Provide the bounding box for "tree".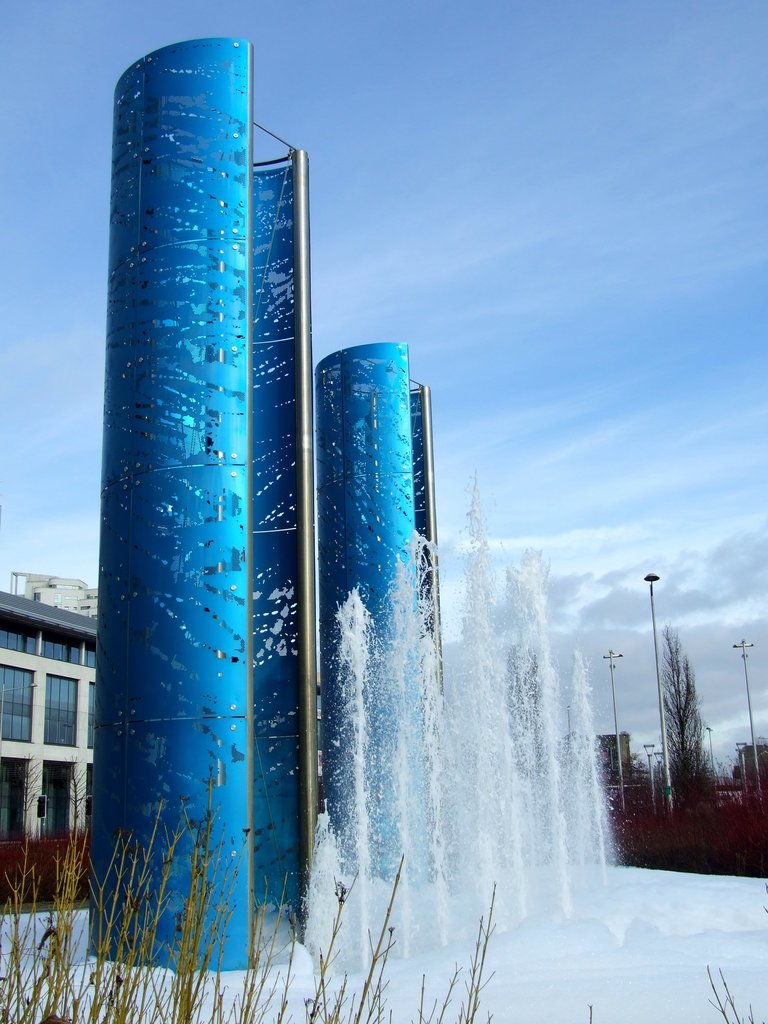
locate(646, 582, 745, 874).
